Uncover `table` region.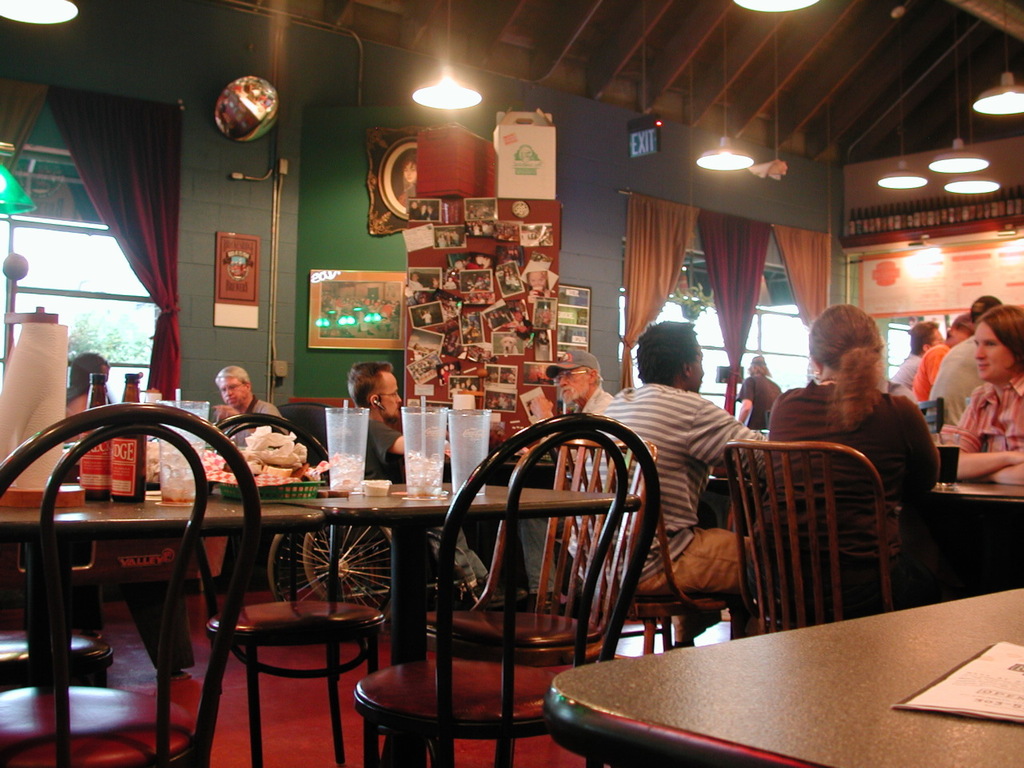
Uncovered: 544, 584, 1023, 767.
